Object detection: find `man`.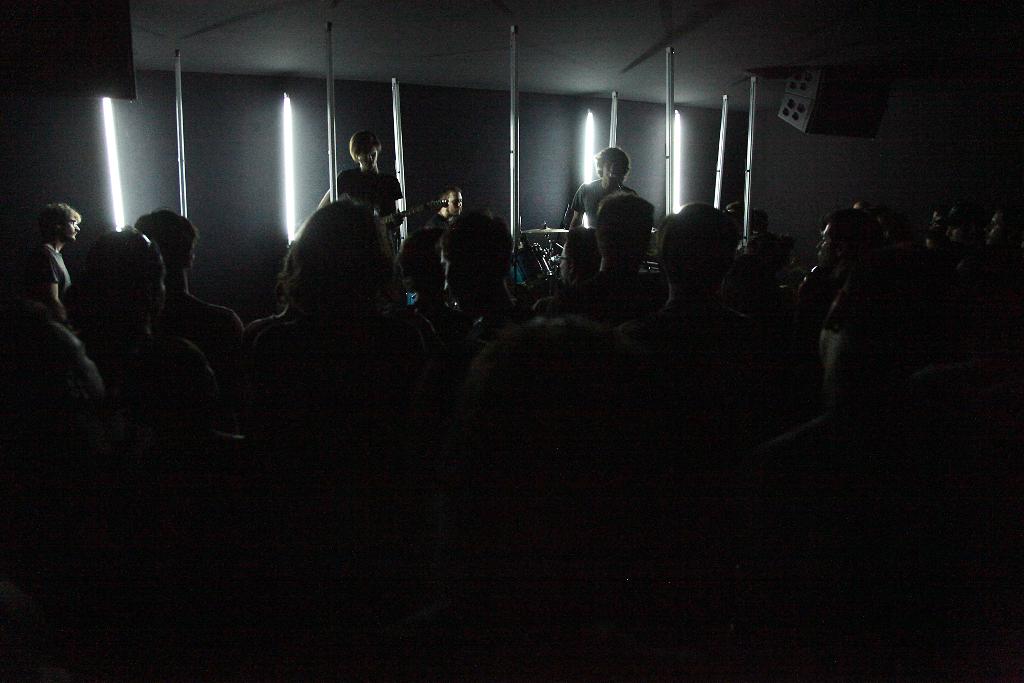
detection(422, 186, 465, 229).
